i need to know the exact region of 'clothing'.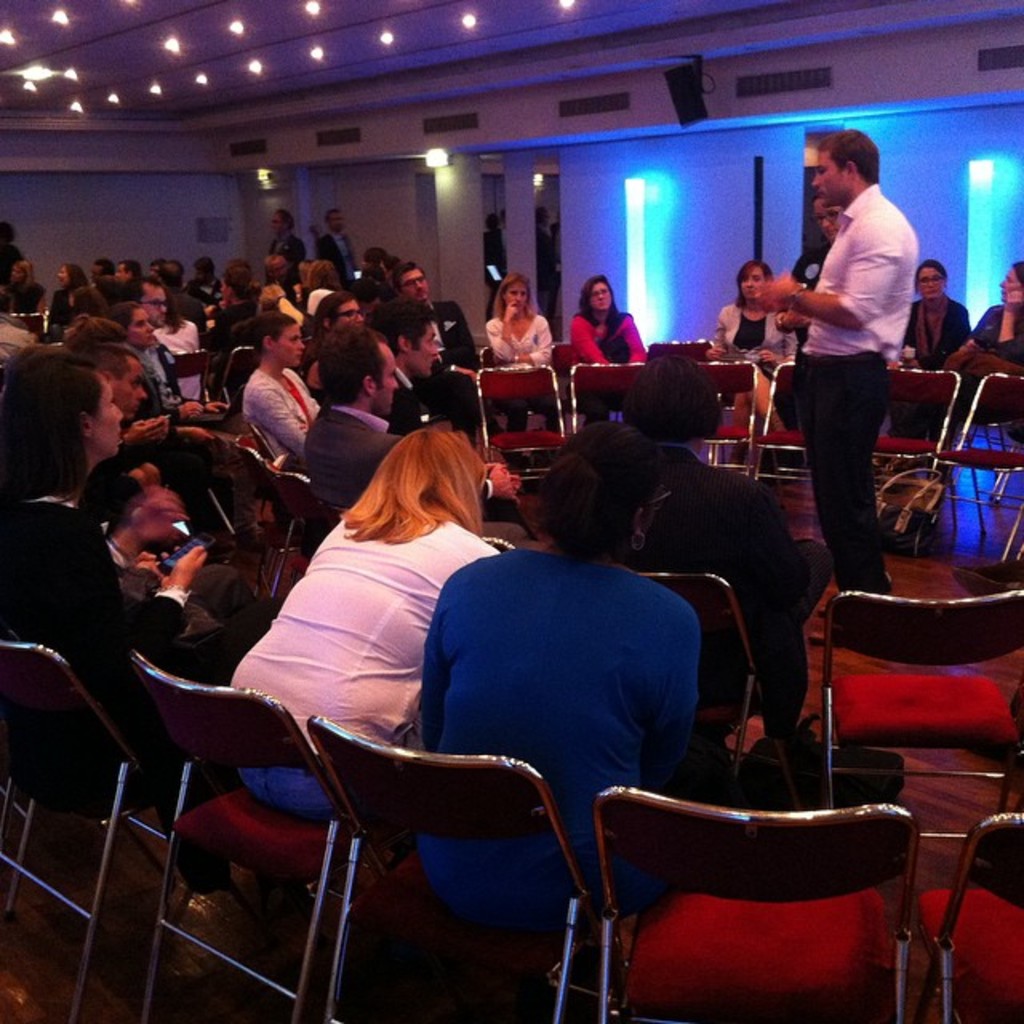
Region: [x1=146, y1=318, x2=202, y2=400].
